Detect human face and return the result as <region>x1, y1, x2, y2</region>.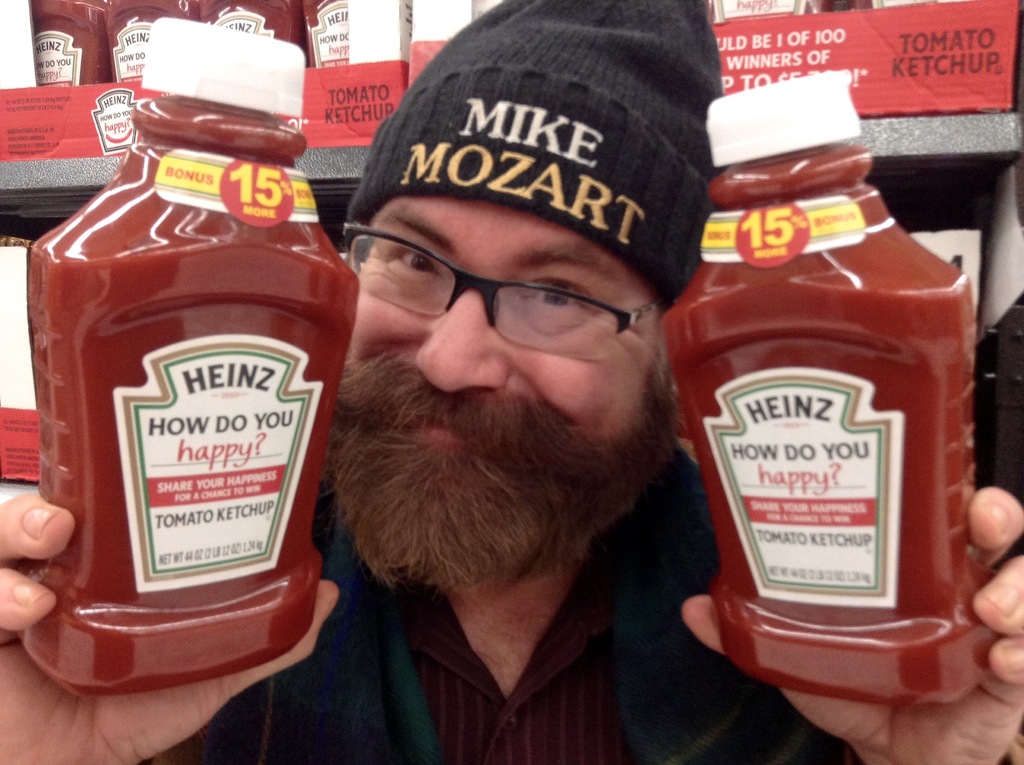
<region>351, 199, 676, 439</region>.
